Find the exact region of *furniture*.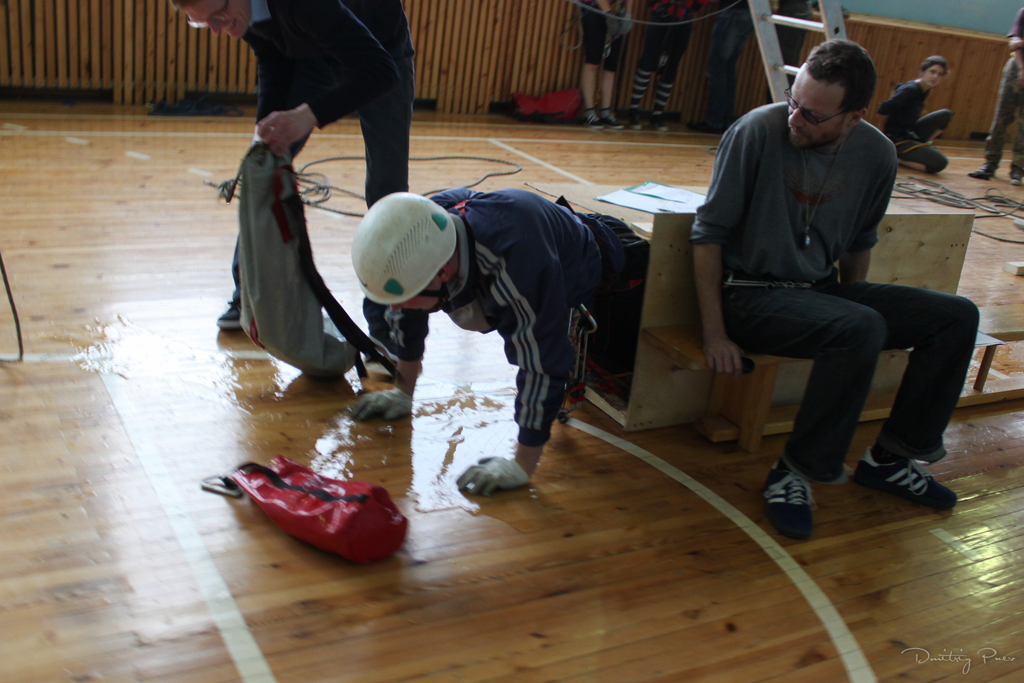
Exact region: [524,177,1023,453].
